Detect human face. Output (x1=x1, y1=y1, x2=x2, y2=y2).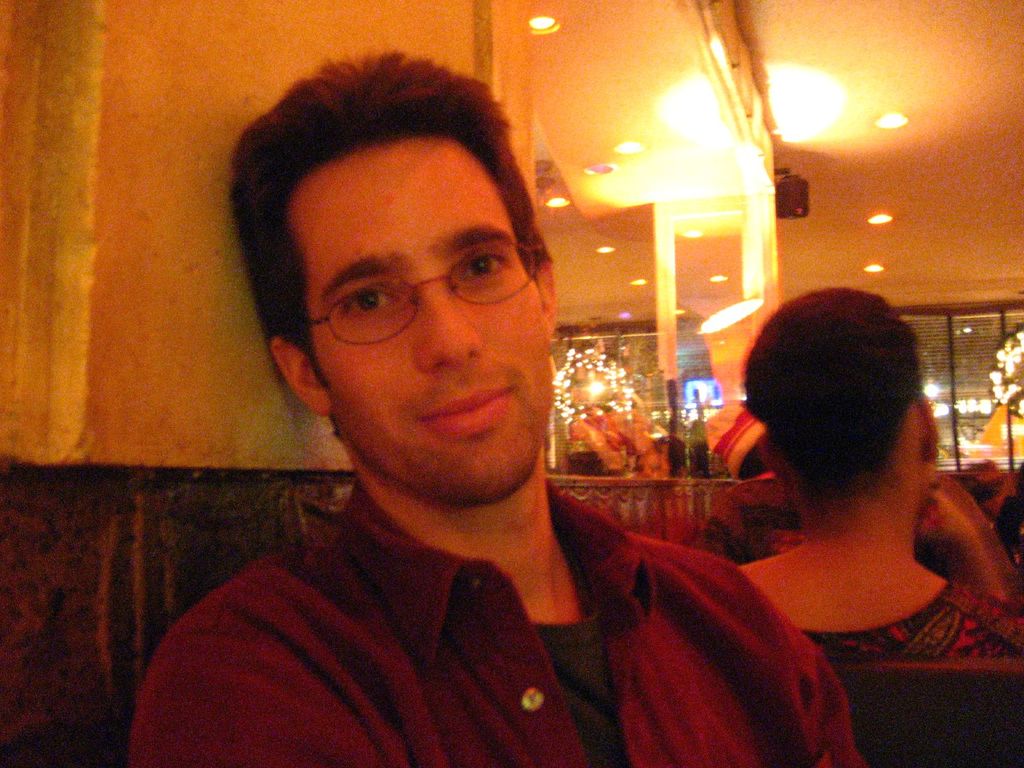
(x1=293, y1=134, x2=555, y2=505).
